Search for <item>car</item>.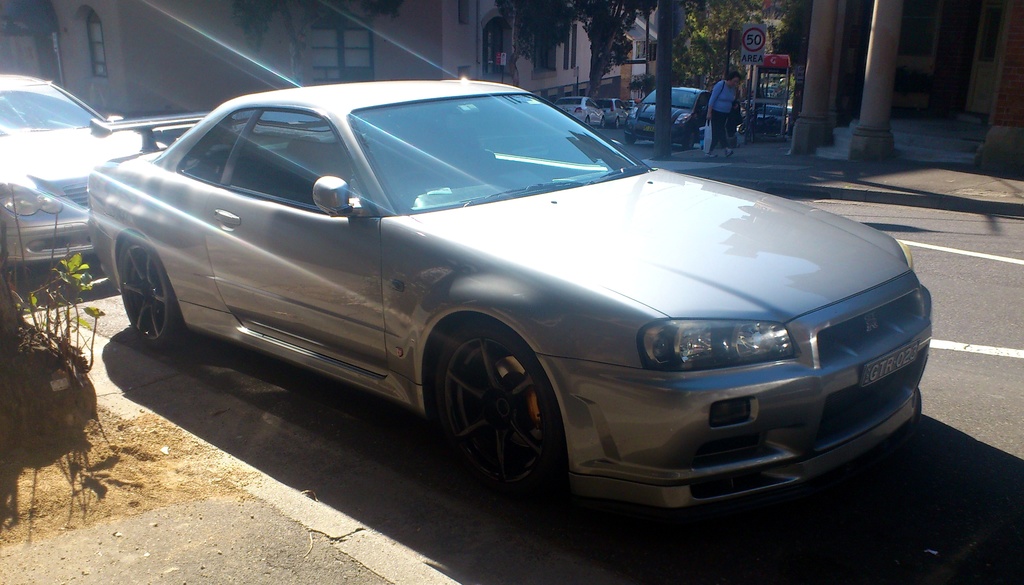
Found at x1=0 y1=72 x2=166 y2=267.
